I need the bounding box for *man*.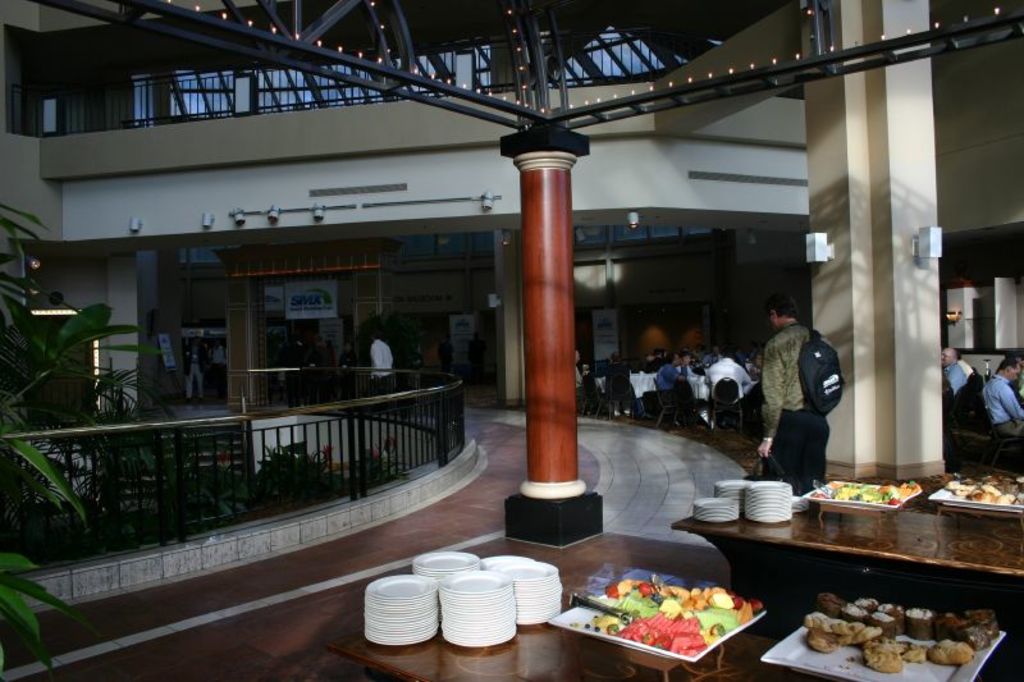
Here it is: 943 348 968 393.
